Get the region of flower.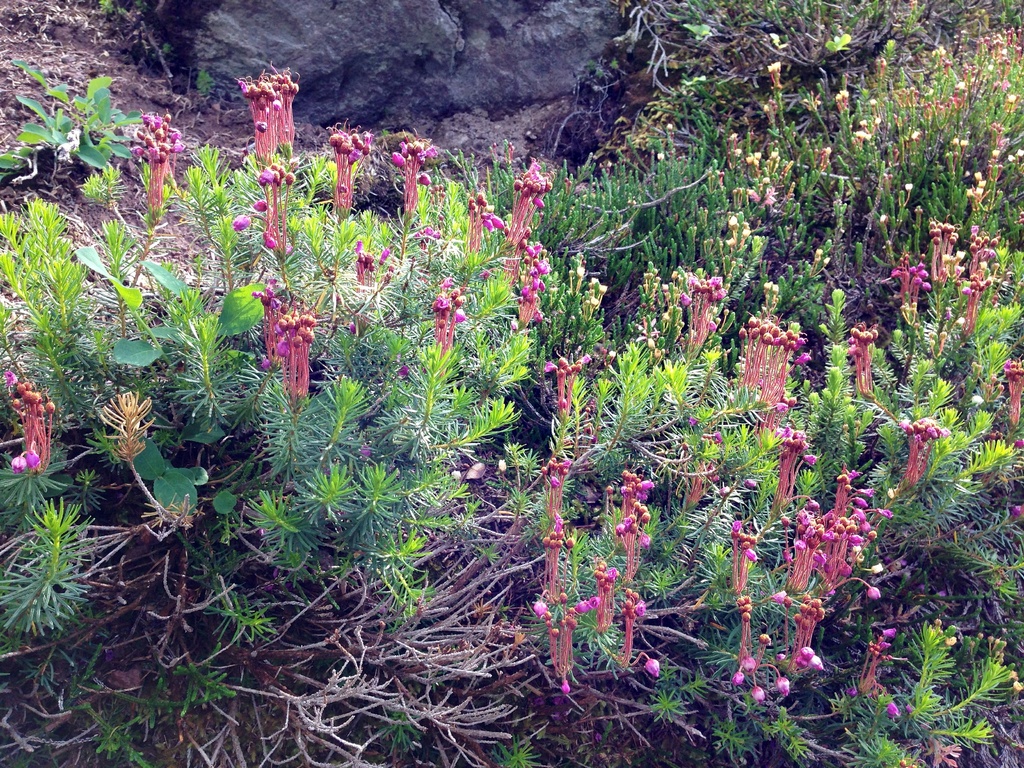
[234,68,268,159].
